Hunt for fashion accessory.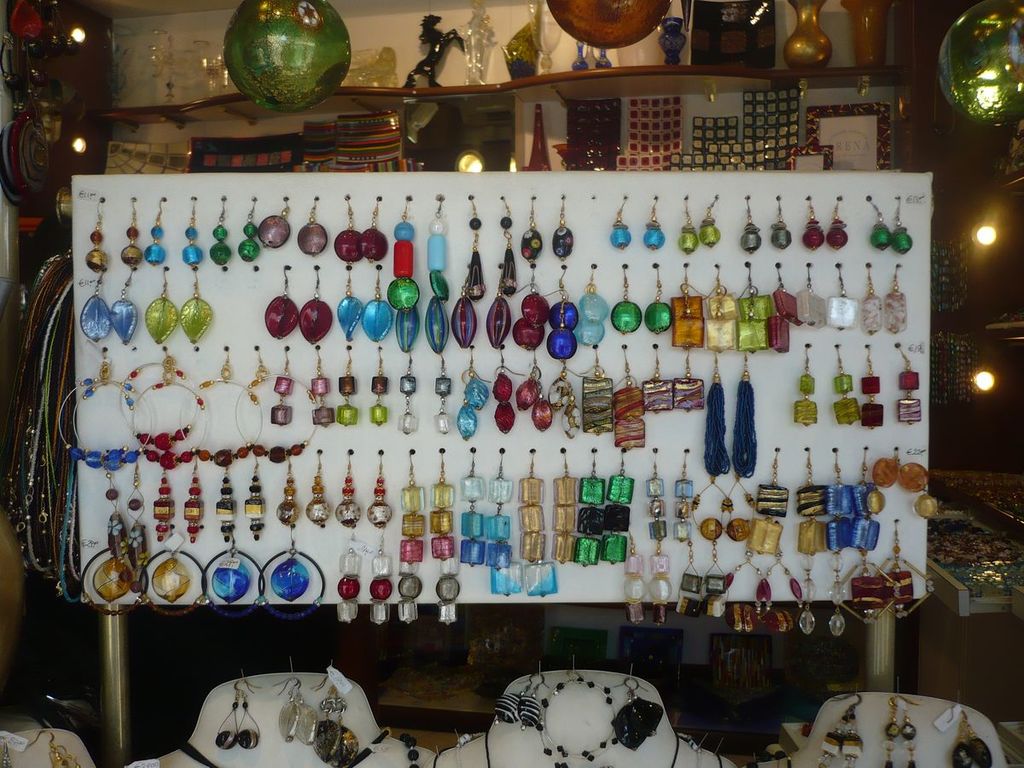
Hunted down at <bbox>399, 349, 420, 438</bbox>.
